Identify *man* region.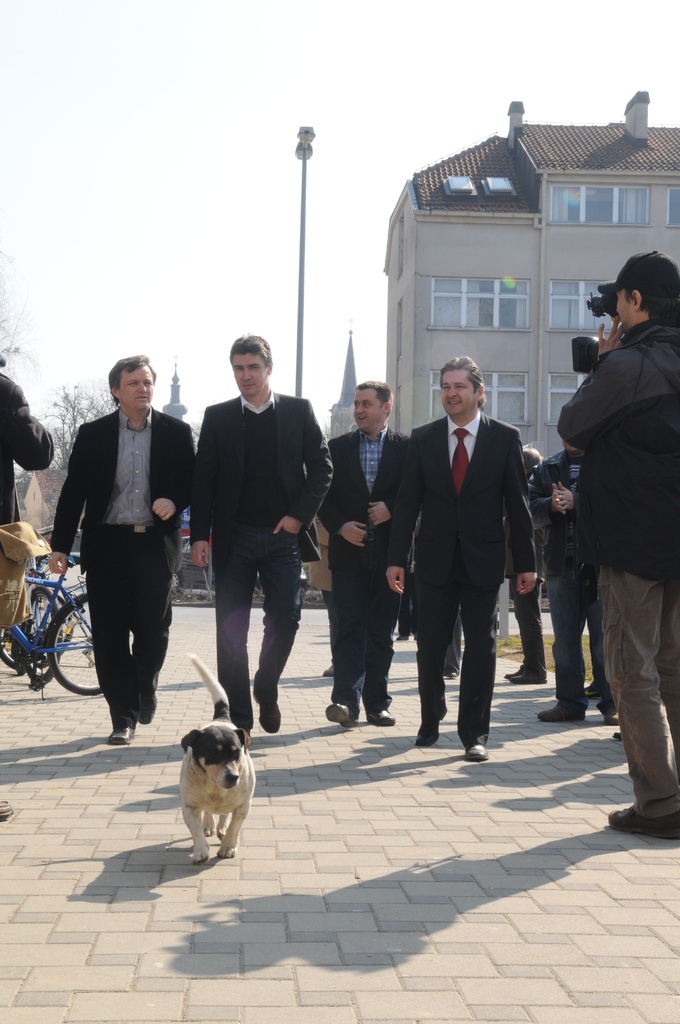
Region: (left=385, top=349, right=576, bottom=760).
